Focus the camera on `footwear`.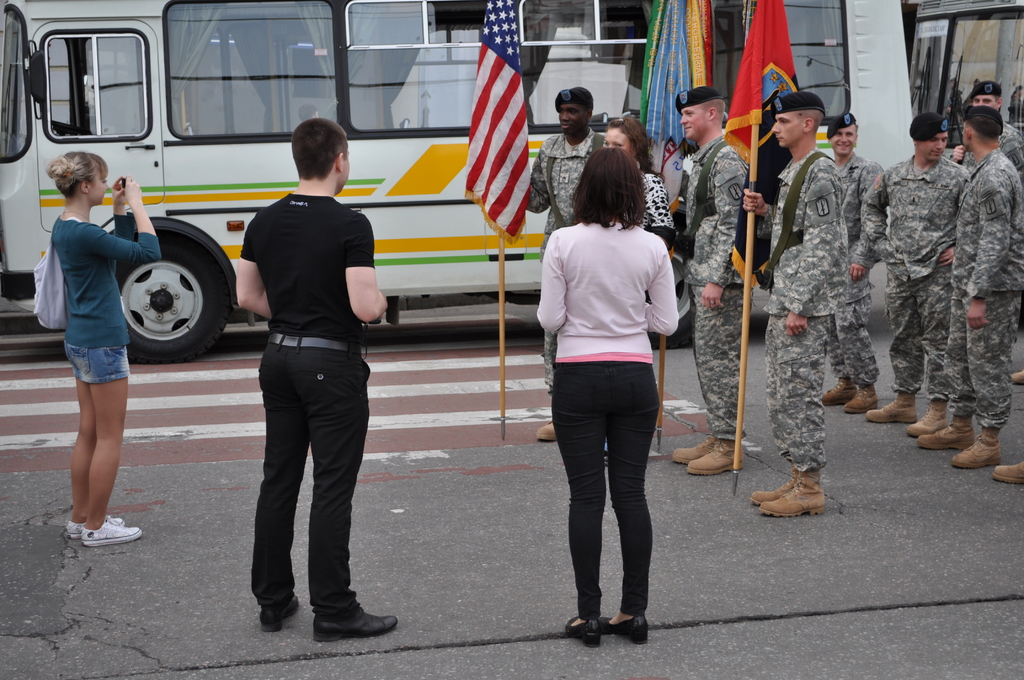
Focus region: 819:376:855:408.
